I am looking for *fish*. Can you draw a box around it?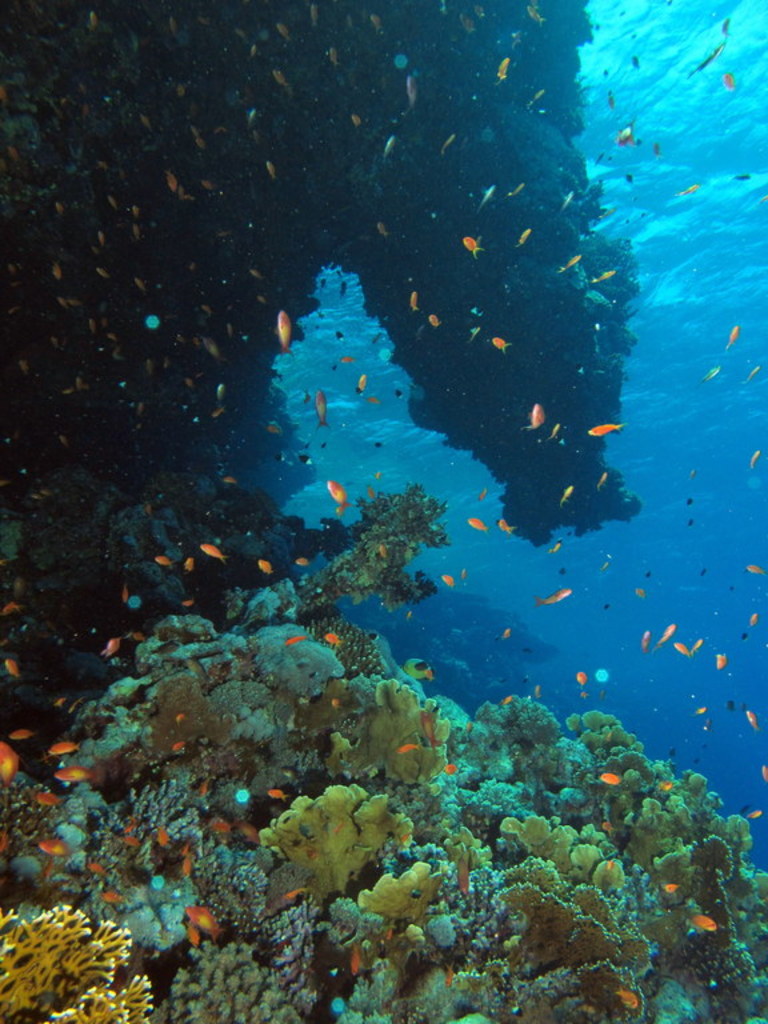
Sure, the bounding box is x1=204, y1=821, x2=229, y2=835.
